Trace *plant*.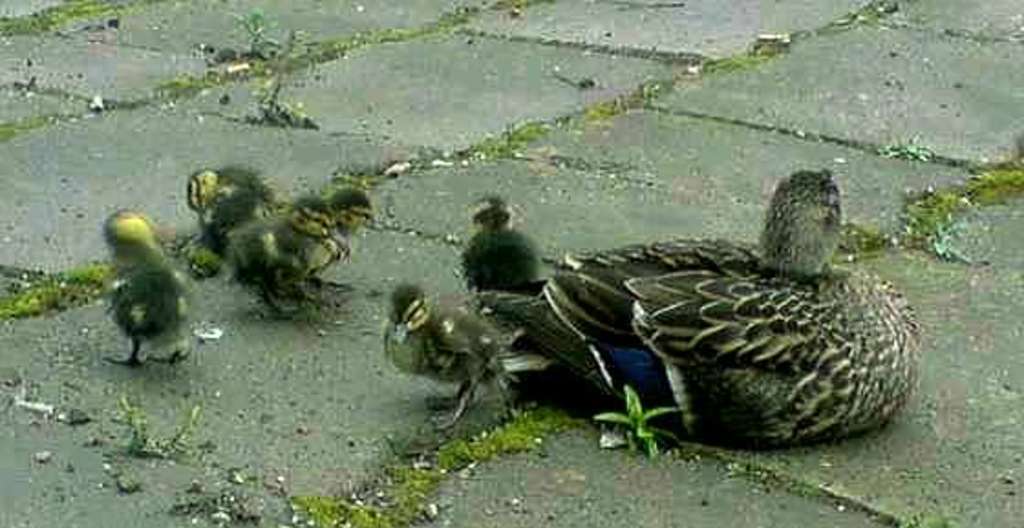
Traced to <bbox>115, 398, 205, 464</bbox>.
